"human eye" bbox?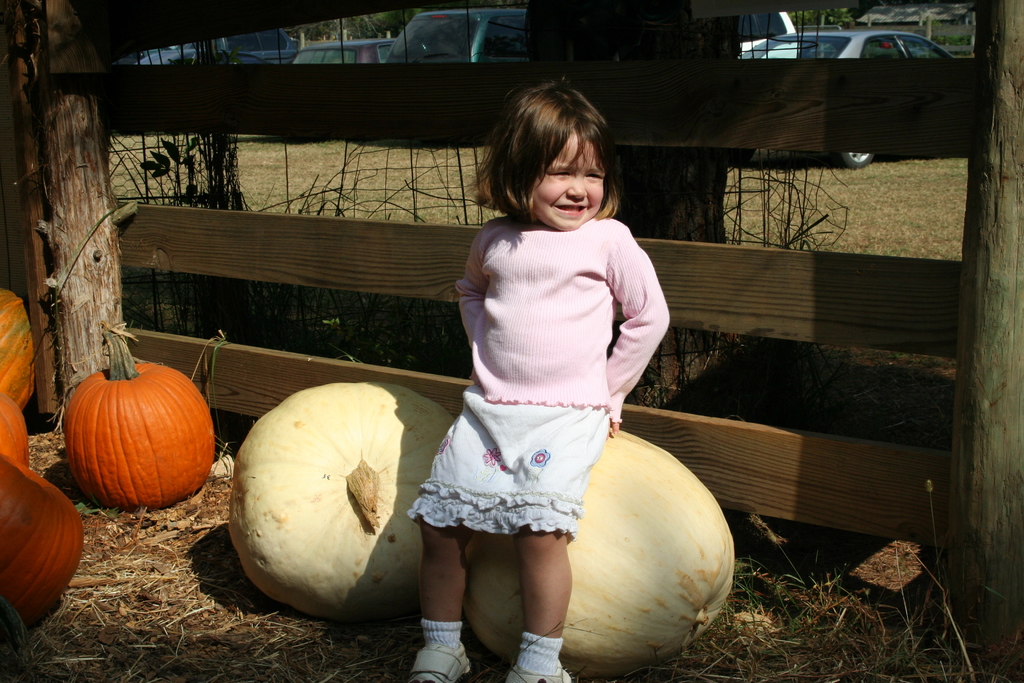
[x1=547, y1=165, x2=573, y2=181]
